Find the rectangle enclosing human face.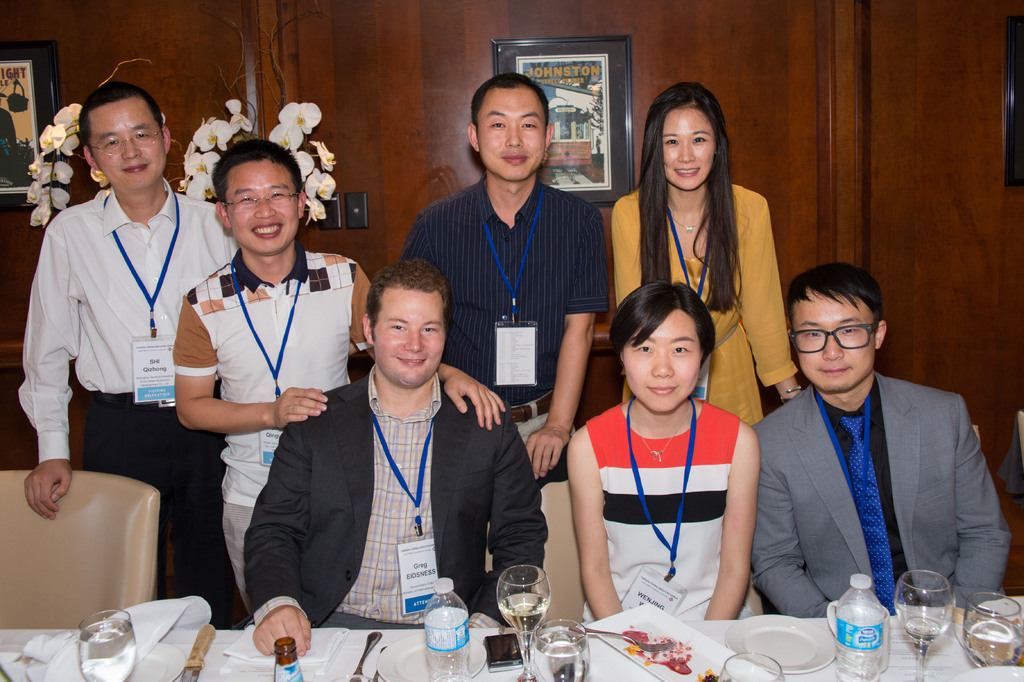
left=796, top=288, right=876, bottom=393.
